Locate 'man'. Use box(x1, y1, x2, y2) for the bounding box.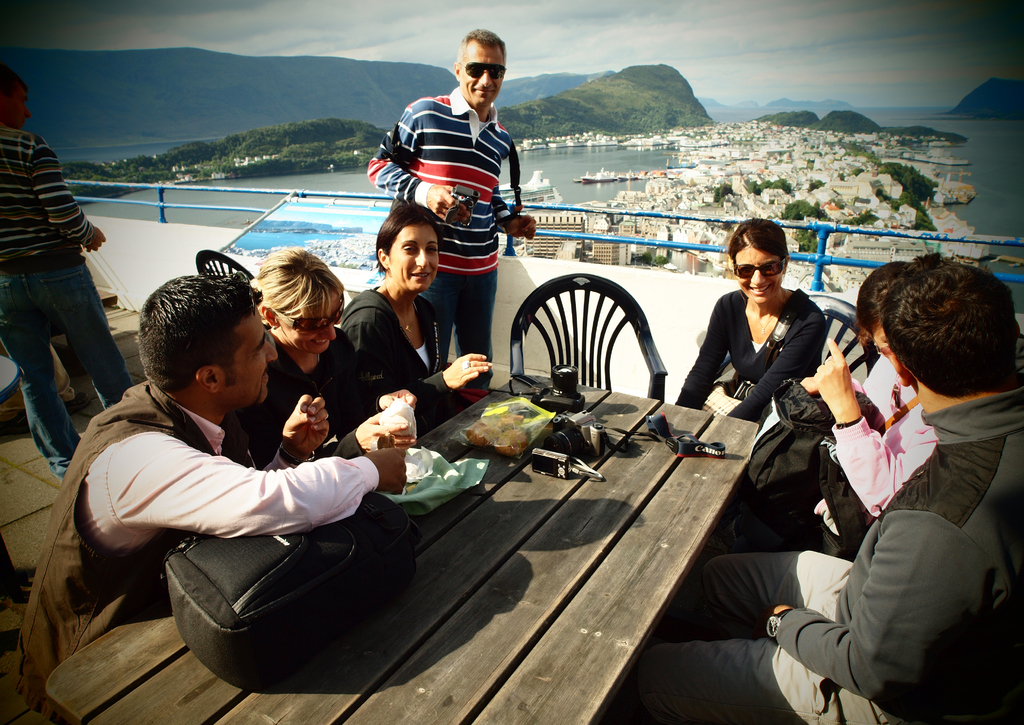
box(365, 22, 535, 380).
